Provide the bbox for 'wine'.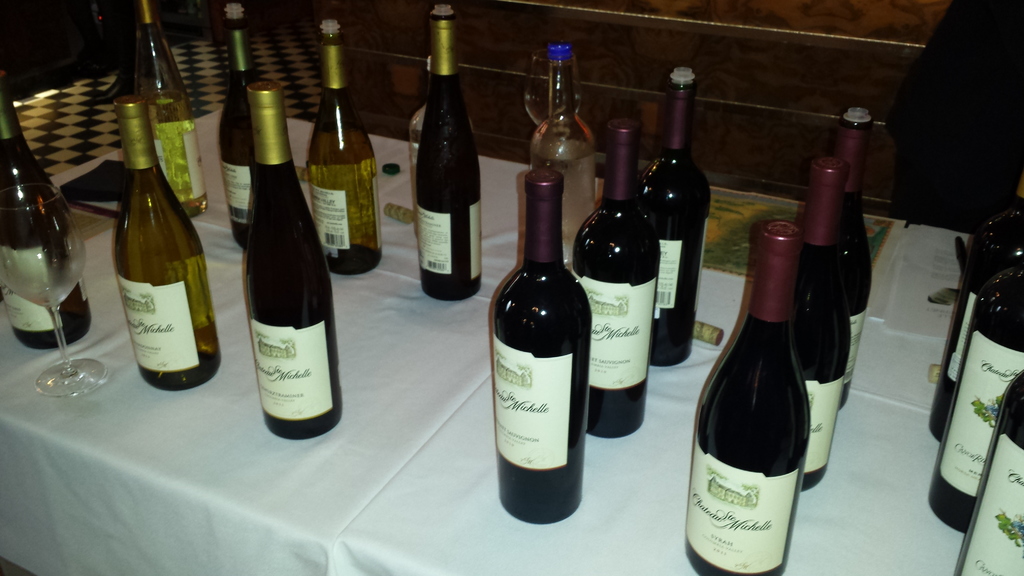
(x1=237, y1=76, x2=340, y2=440).
